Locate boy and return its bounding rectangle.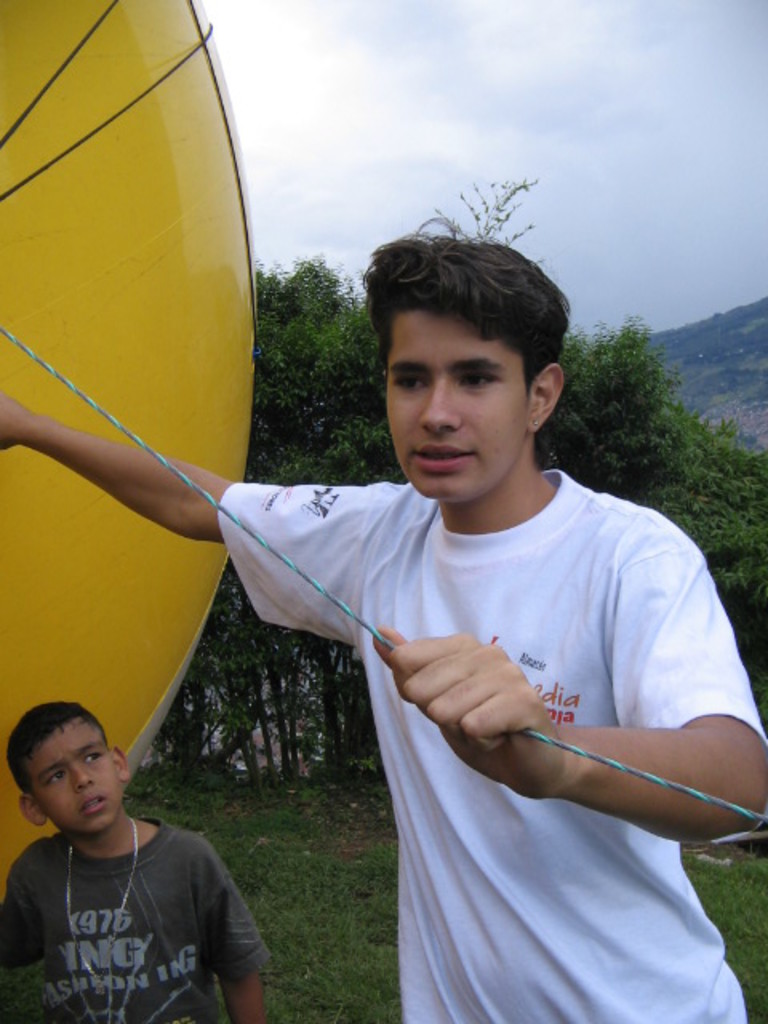
{"left": 0, "top": 691, "right": 278, "bottom": 1016}.
